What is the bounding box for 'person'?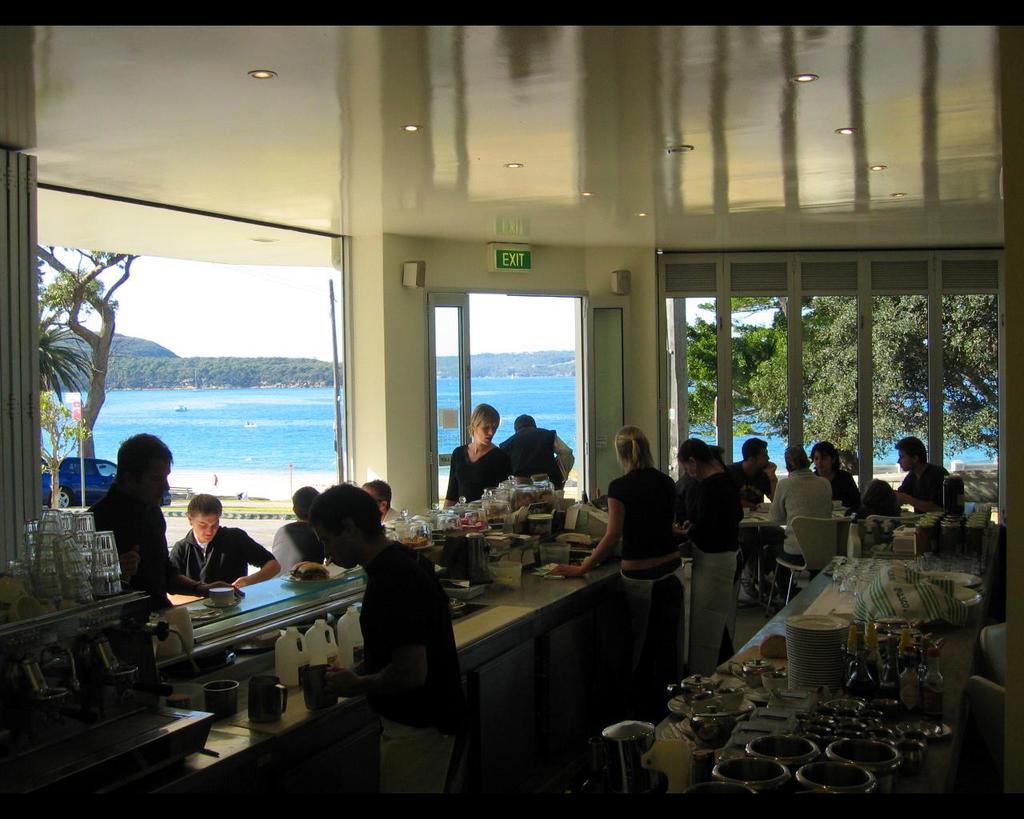
l=502, t=413, r=584, b=485.
